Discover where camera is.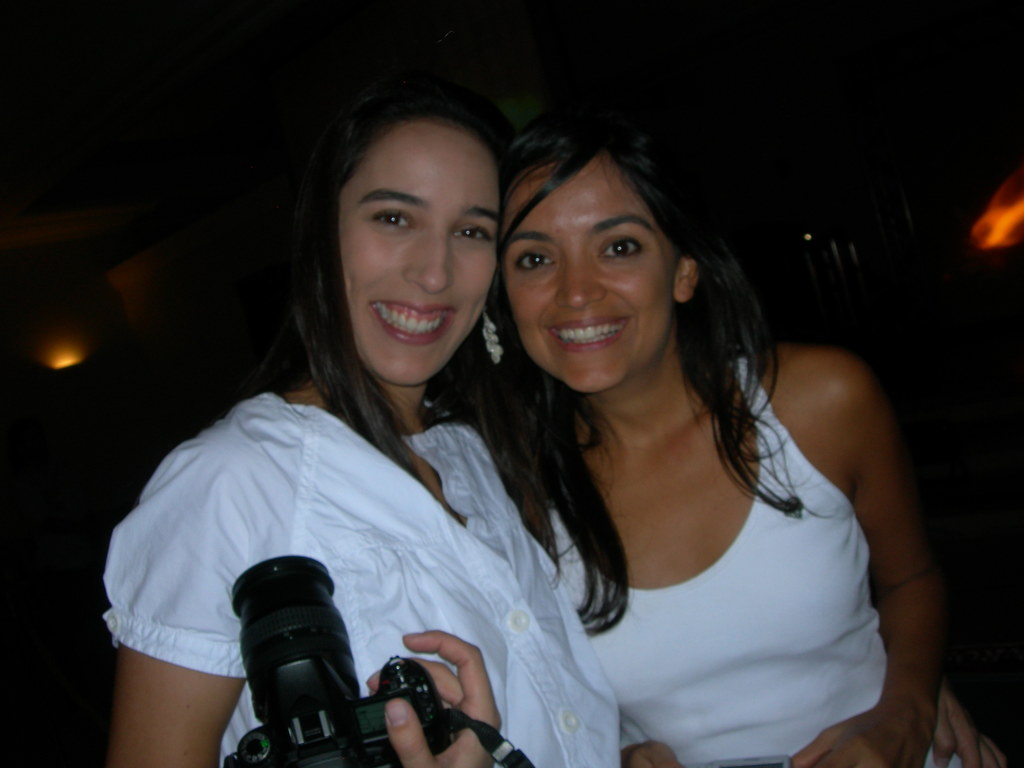
Discovered at bbox=[193, 583, 442, 745].
